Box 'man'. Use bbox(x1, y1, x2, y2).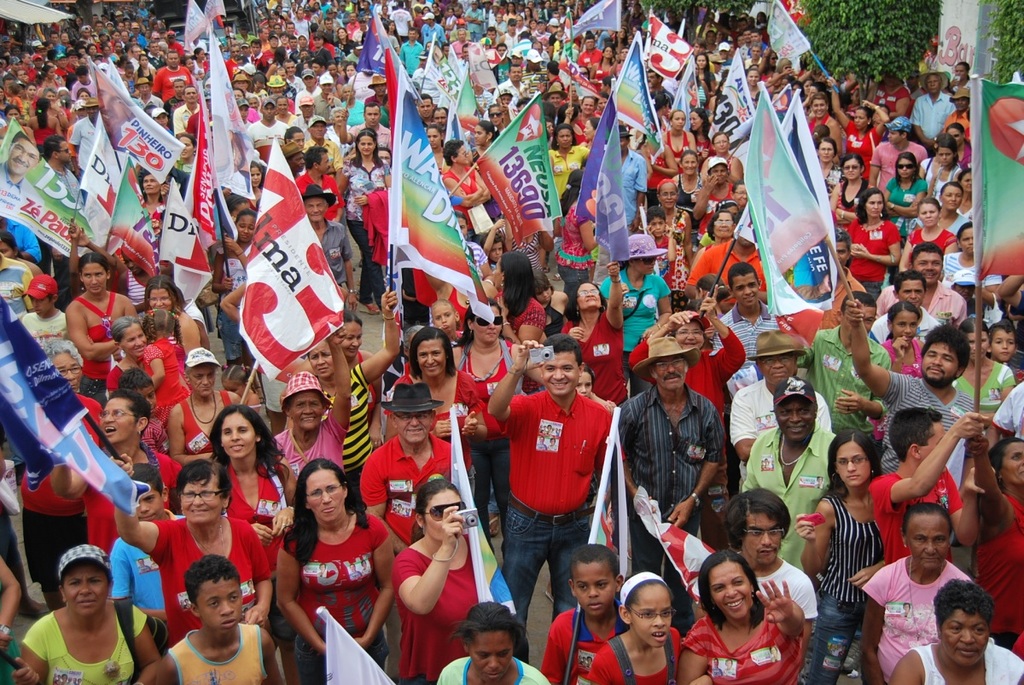
bbox(301, 182, 359, 311).
